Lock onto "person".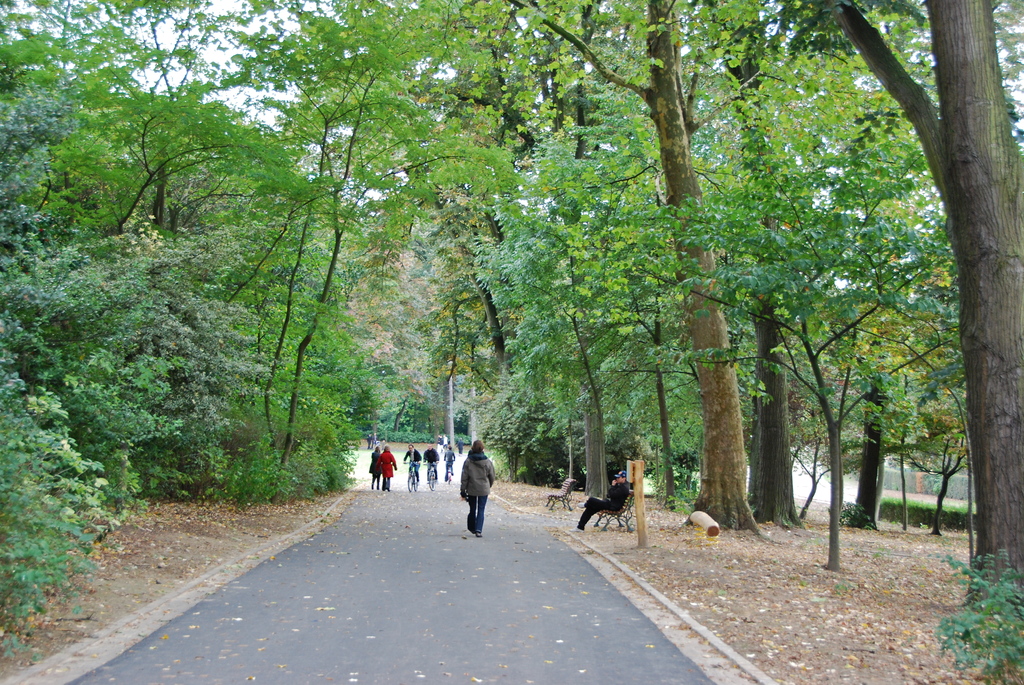
Locked: box=[578, 471, 630, 530].
